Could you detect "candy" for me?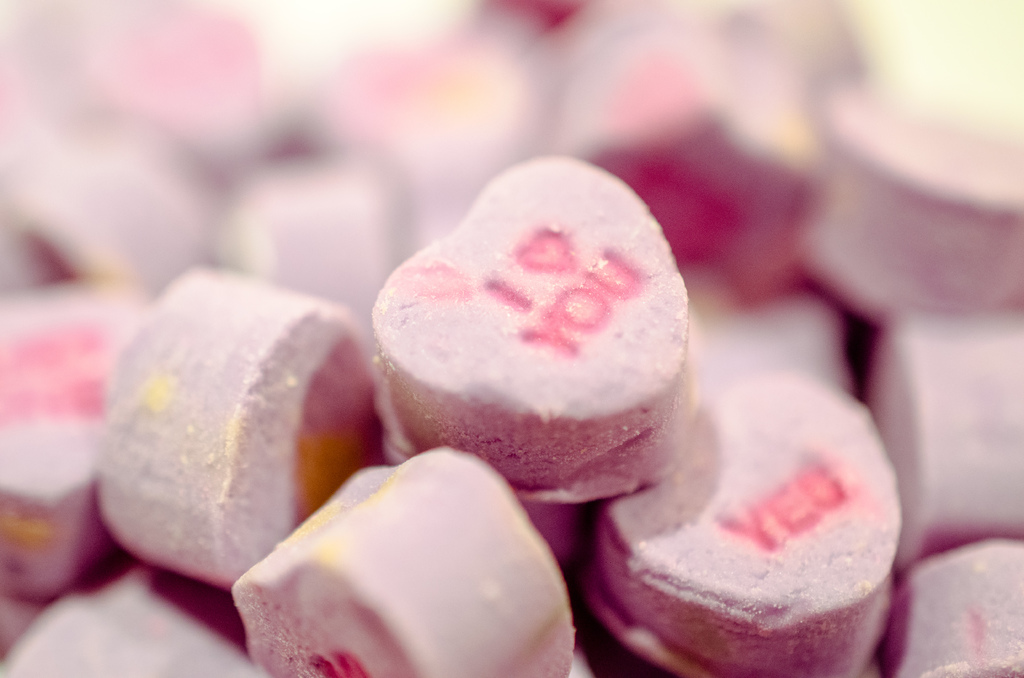
Detection result: (x1=370, y1=155, x2=698, y2=506).
